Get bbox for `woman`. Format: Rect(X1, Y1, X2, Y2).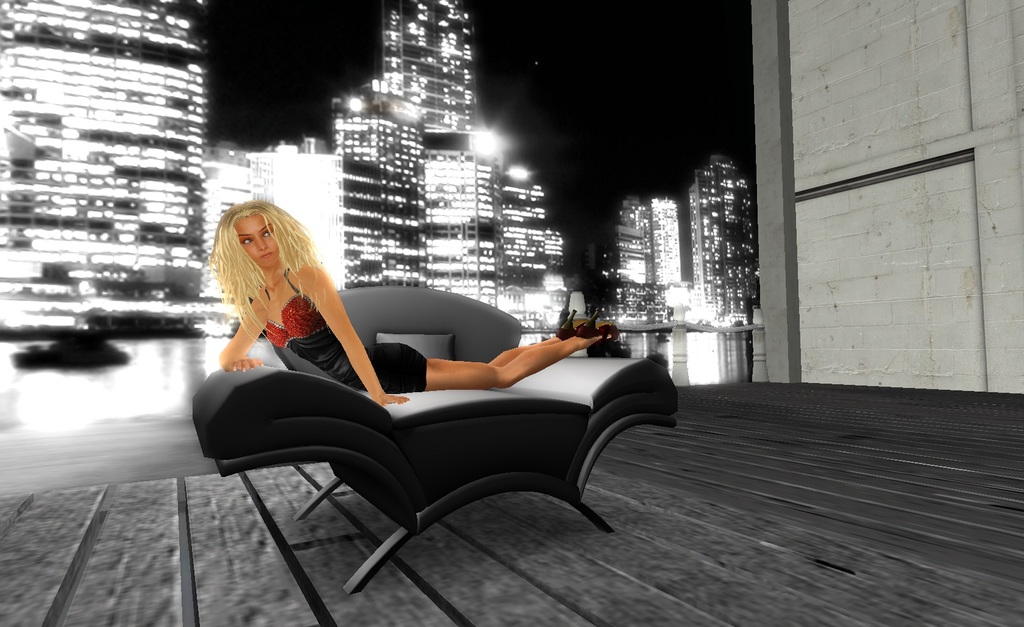
Rect(216, 201, 617, 406).
